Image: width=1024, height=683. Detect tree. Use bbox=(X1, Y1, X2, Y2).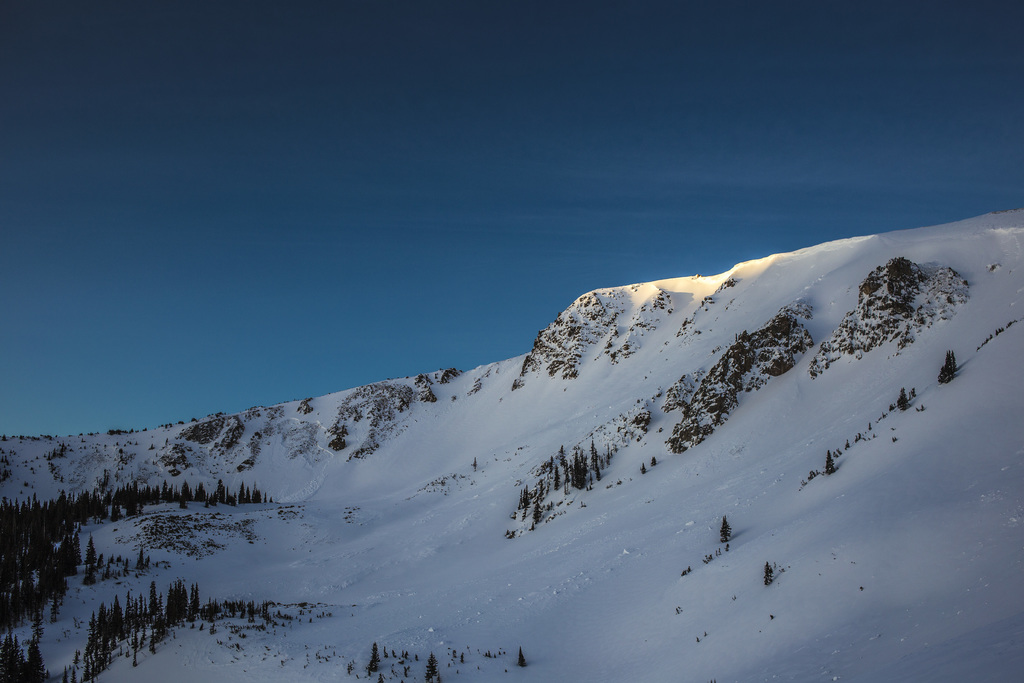
bbox=(366, 641, 384, 676).
